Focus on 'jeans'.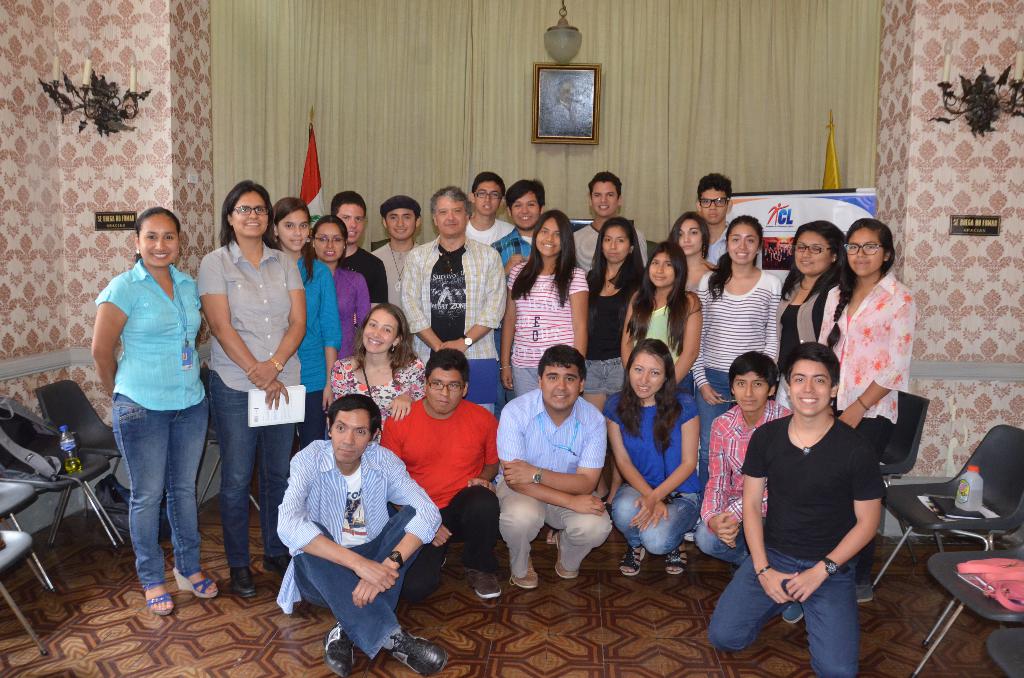
Focused at left=511, top=366, right=540, bottom=396.
